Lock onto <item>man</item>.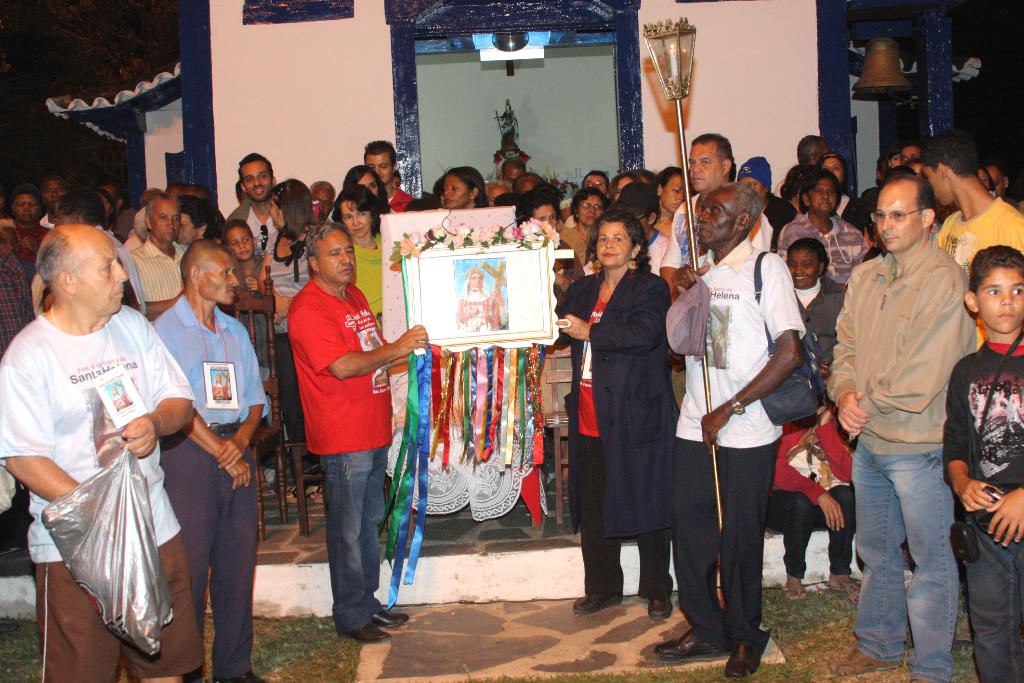
Locked: (left=504, top=158, right=524, bottom=184).
